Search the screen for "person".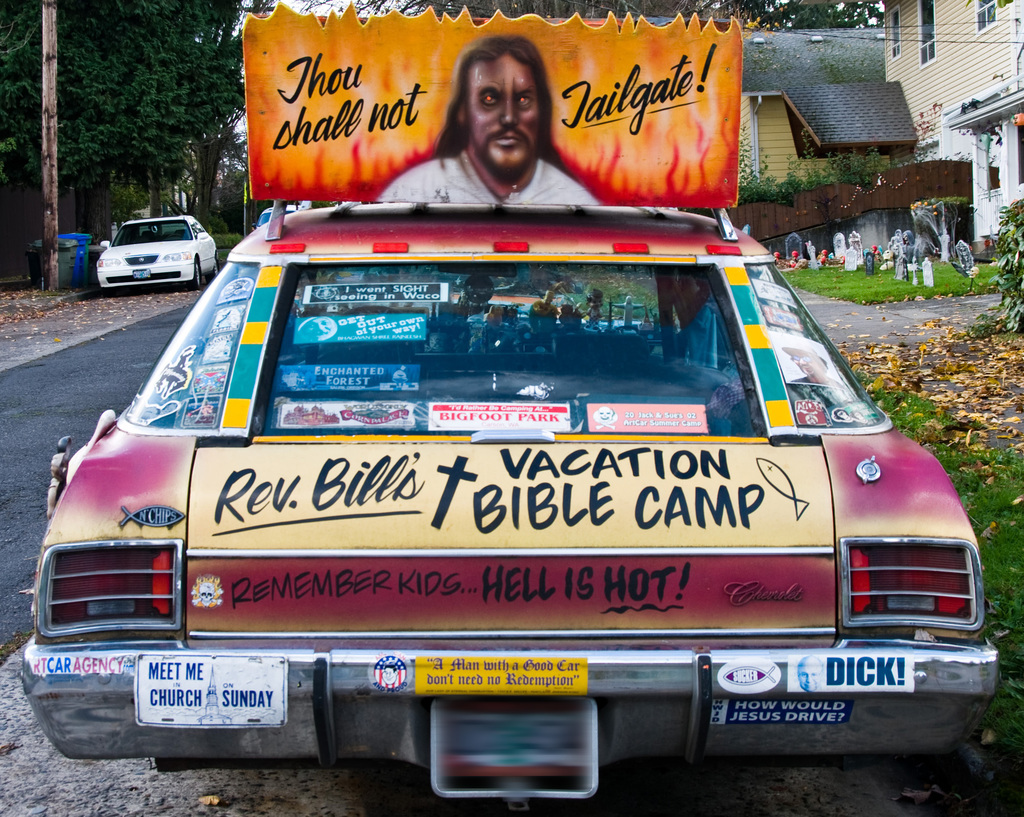
Found at bbox(390, 43, 610, 243).
